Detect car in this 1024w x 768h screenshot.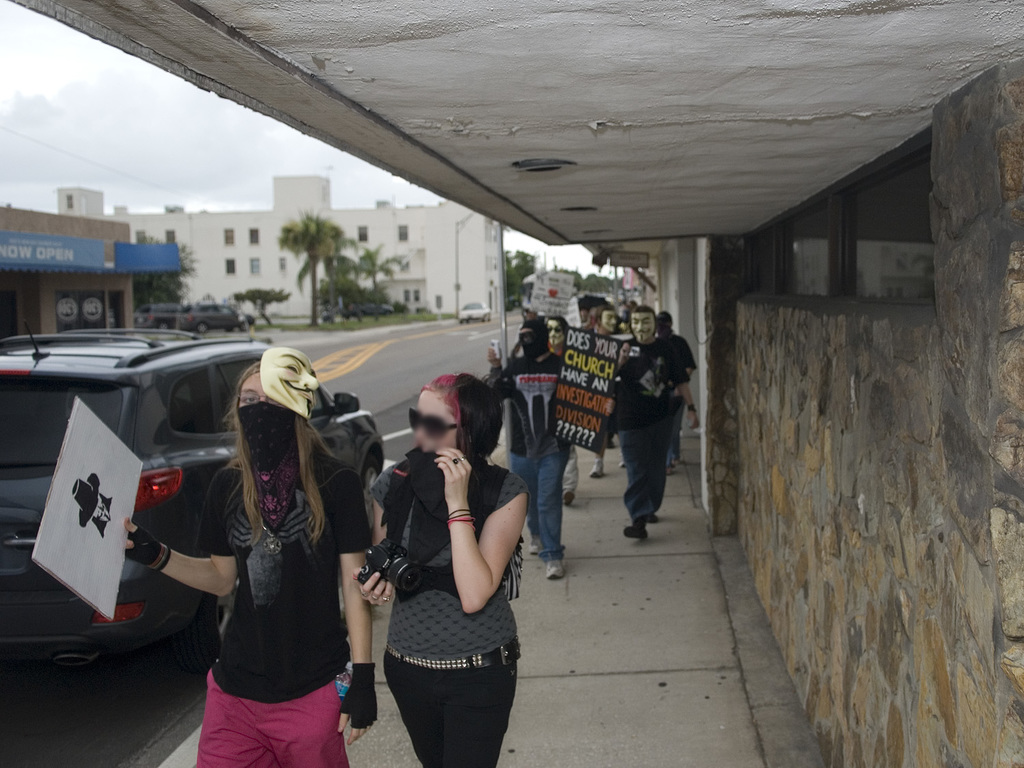
Detection: <box>173,301,244,352</box>.
